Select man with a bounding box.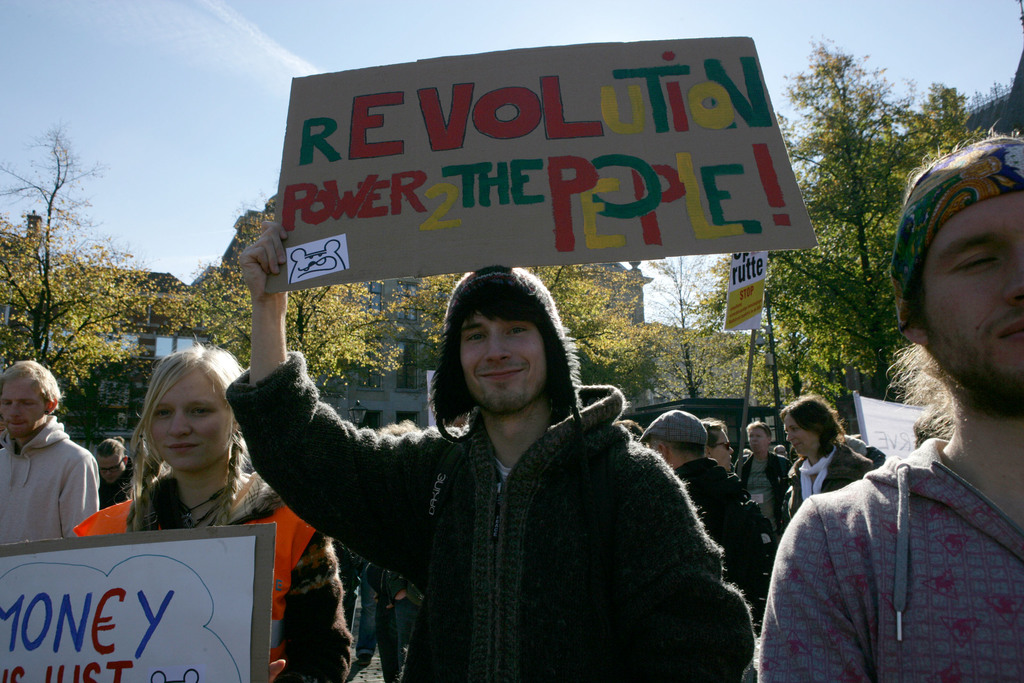
bbox(729, 425, 790, 557).
